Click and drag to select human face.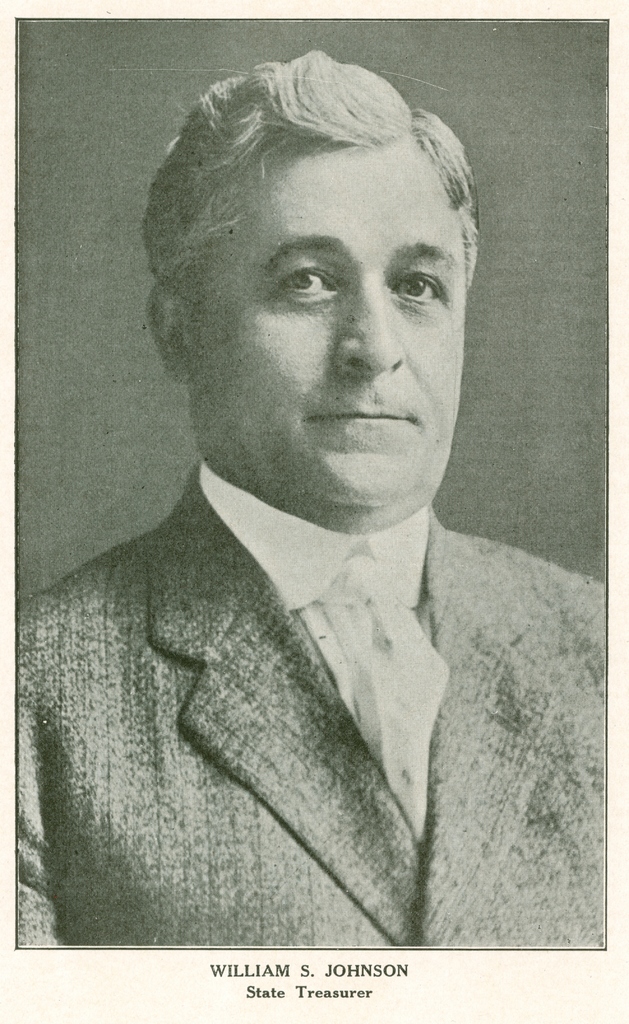
Selection: rect(196, 141, 470, 509).
